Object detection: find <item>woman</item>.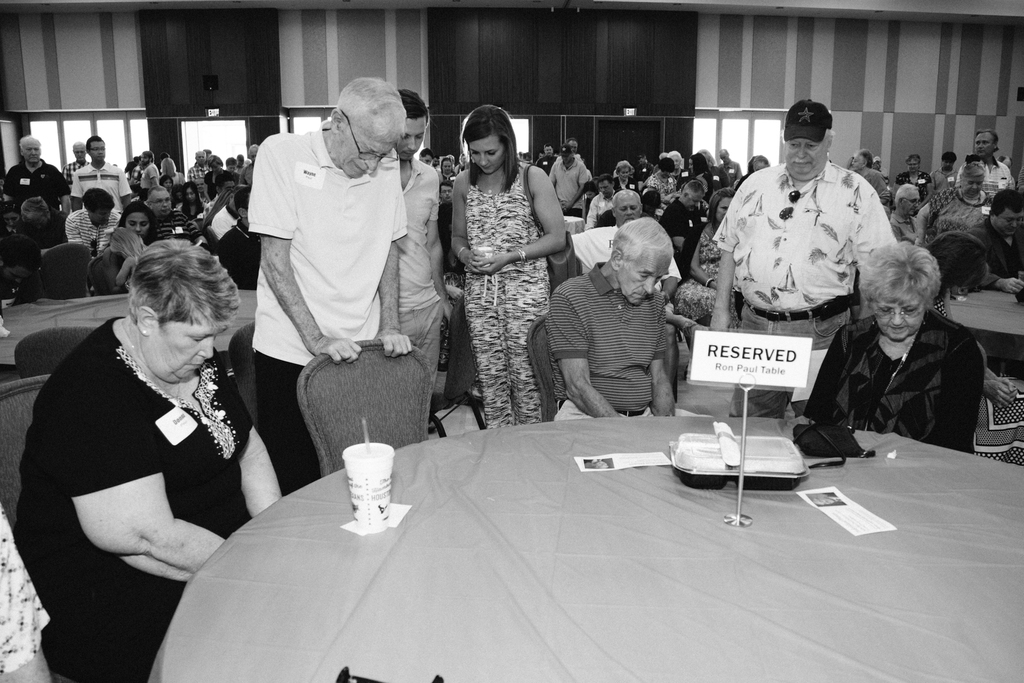
box=[200, 154, 224, 204].
